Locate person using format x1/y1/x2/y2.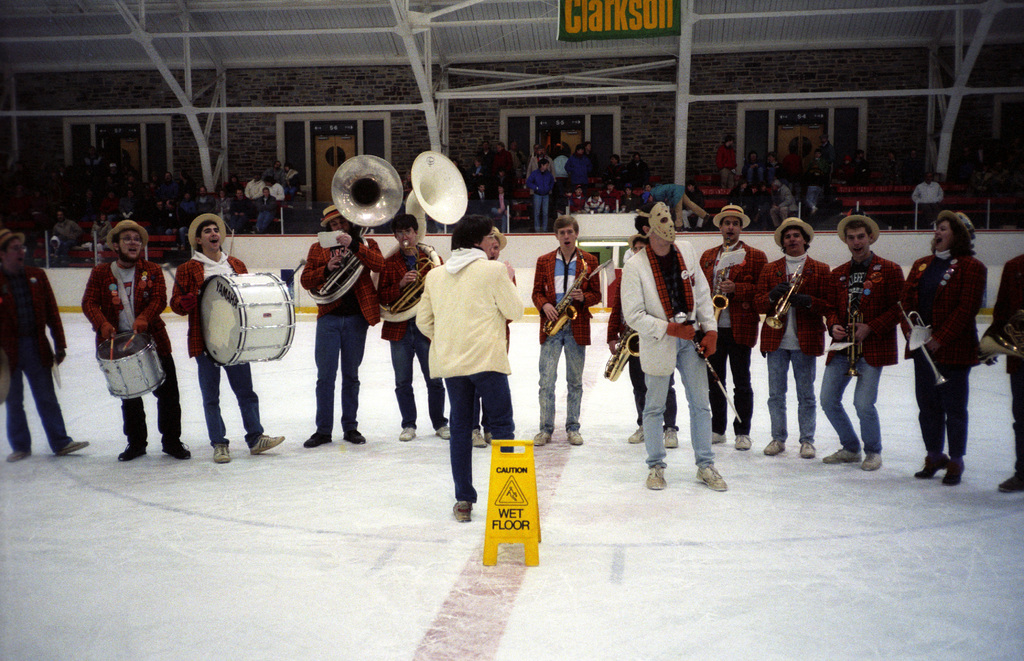
379/211/448/439.
